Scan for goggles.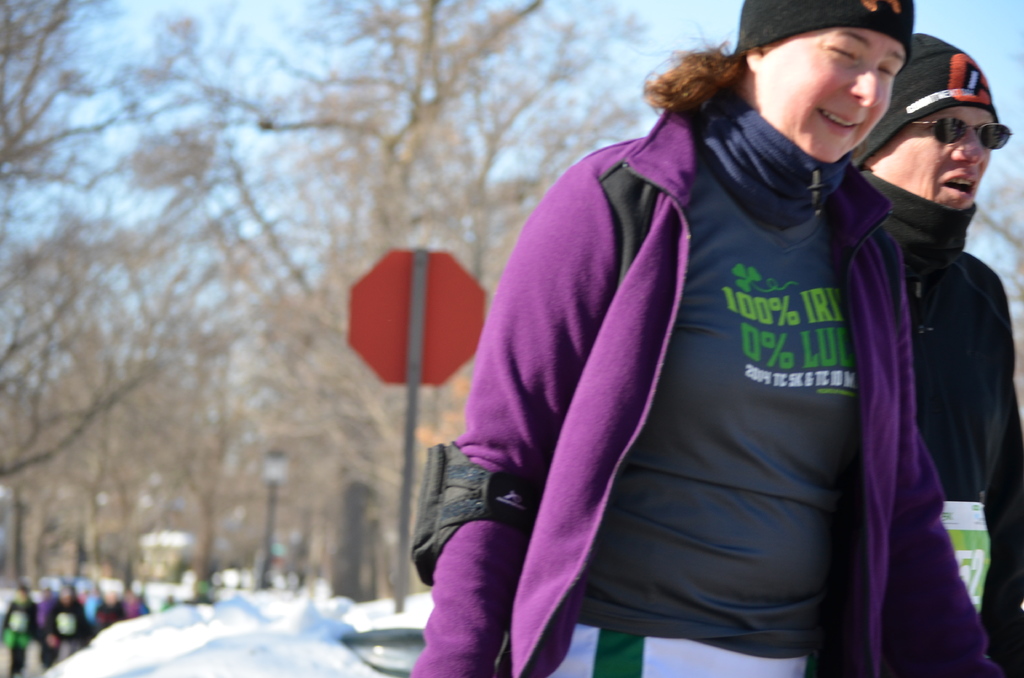
Scan result: bbox(885, 91, 1010, 144).
